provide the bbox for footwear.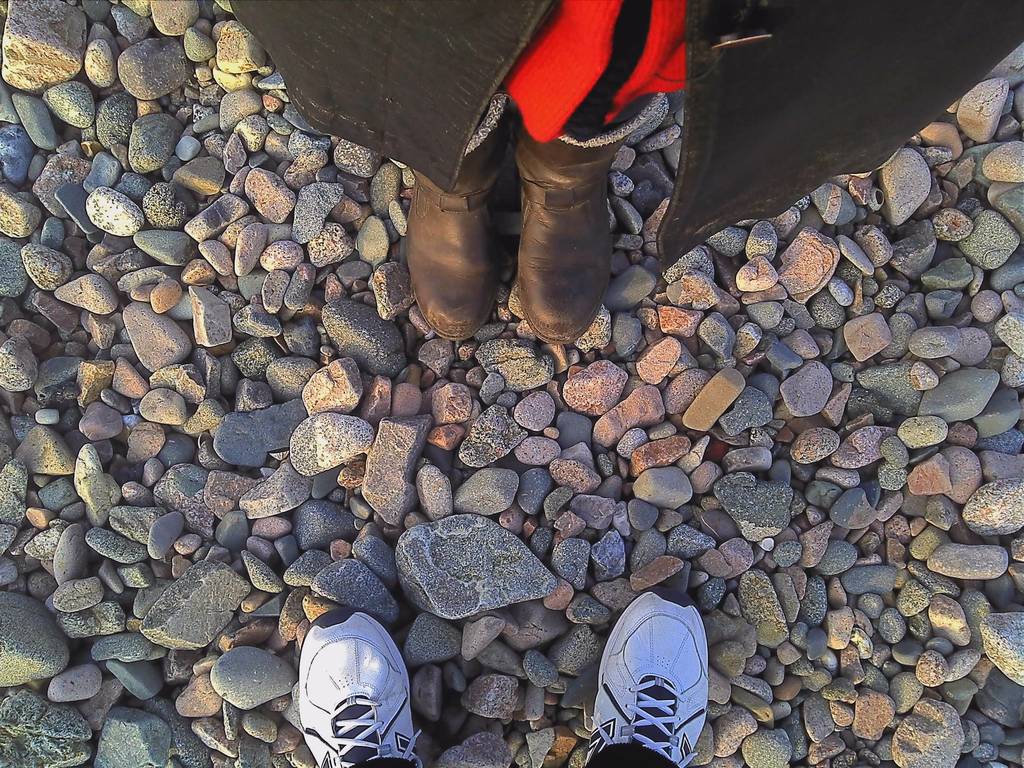
crop(513, 119, 633, 345).
